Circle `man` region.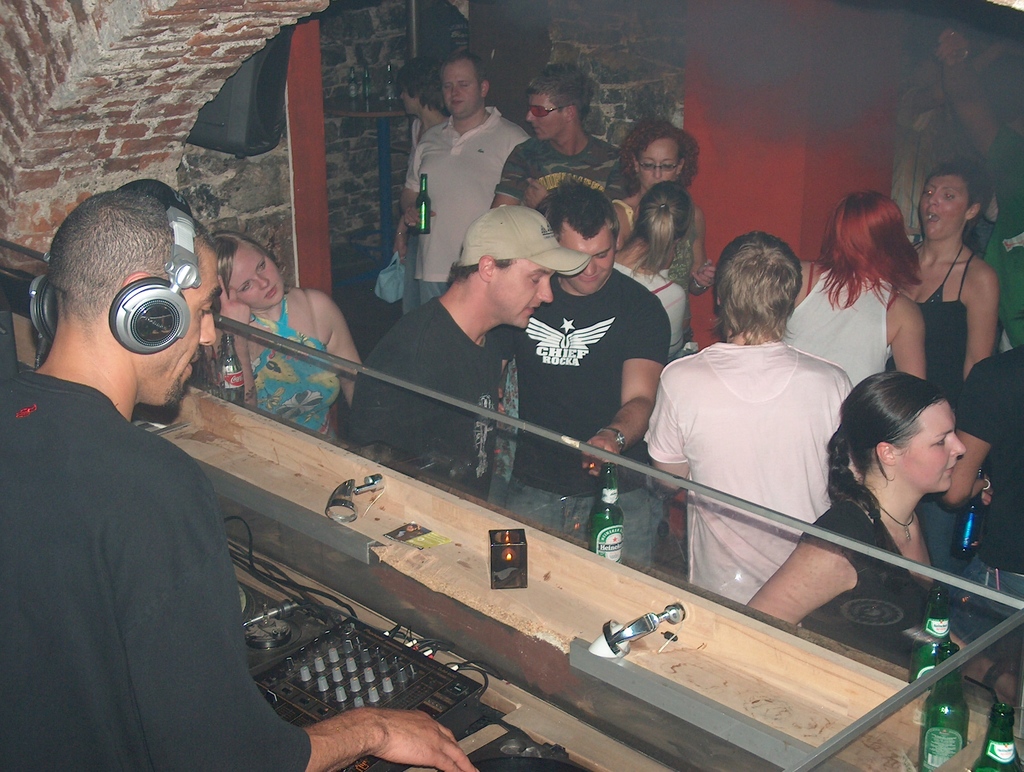
Region: 934, 347, 1023, 662.
